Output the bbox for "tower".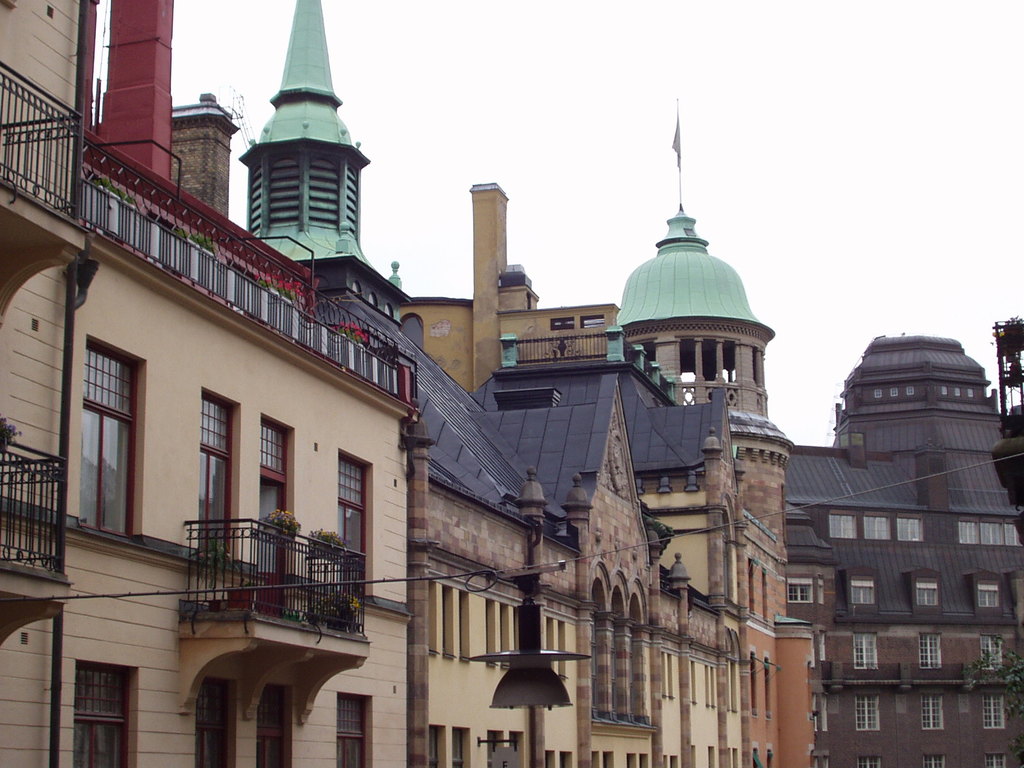
locate(831, 333, 1011, 466).
